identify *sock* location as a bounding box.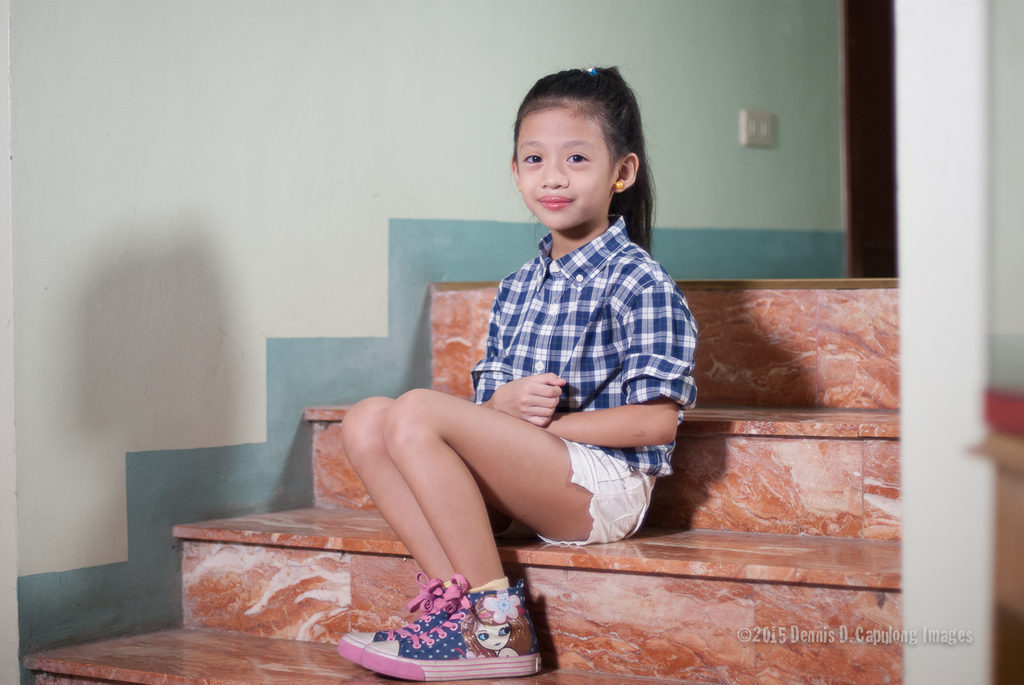
[left=468, top=576, right=507, bottom=594].
